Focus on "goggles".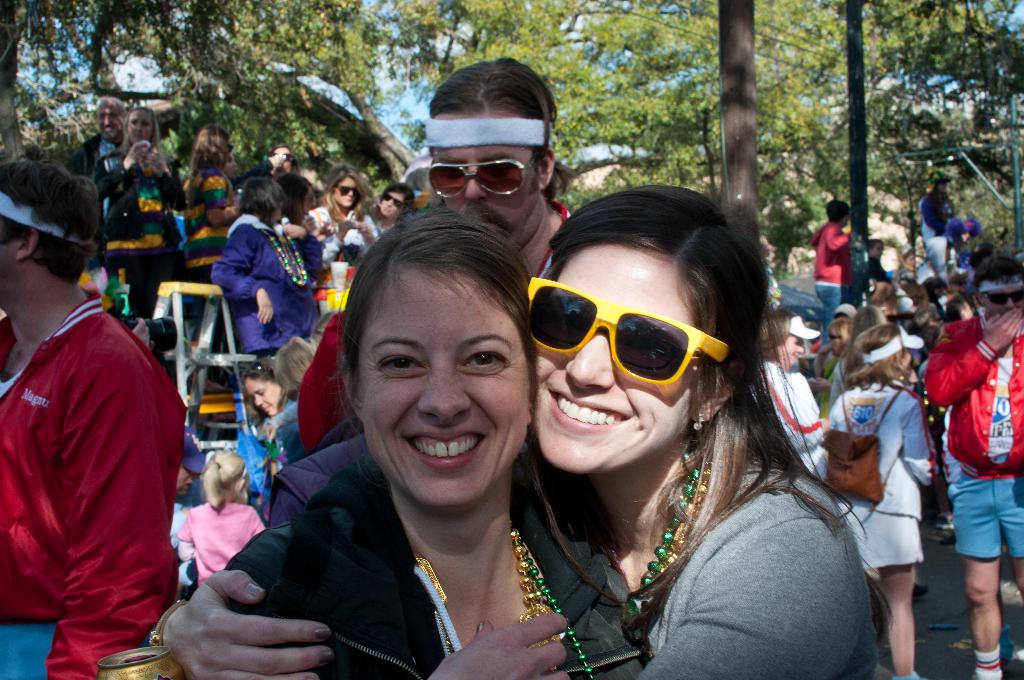
Focused at box=[509, 265, 739, 386].
